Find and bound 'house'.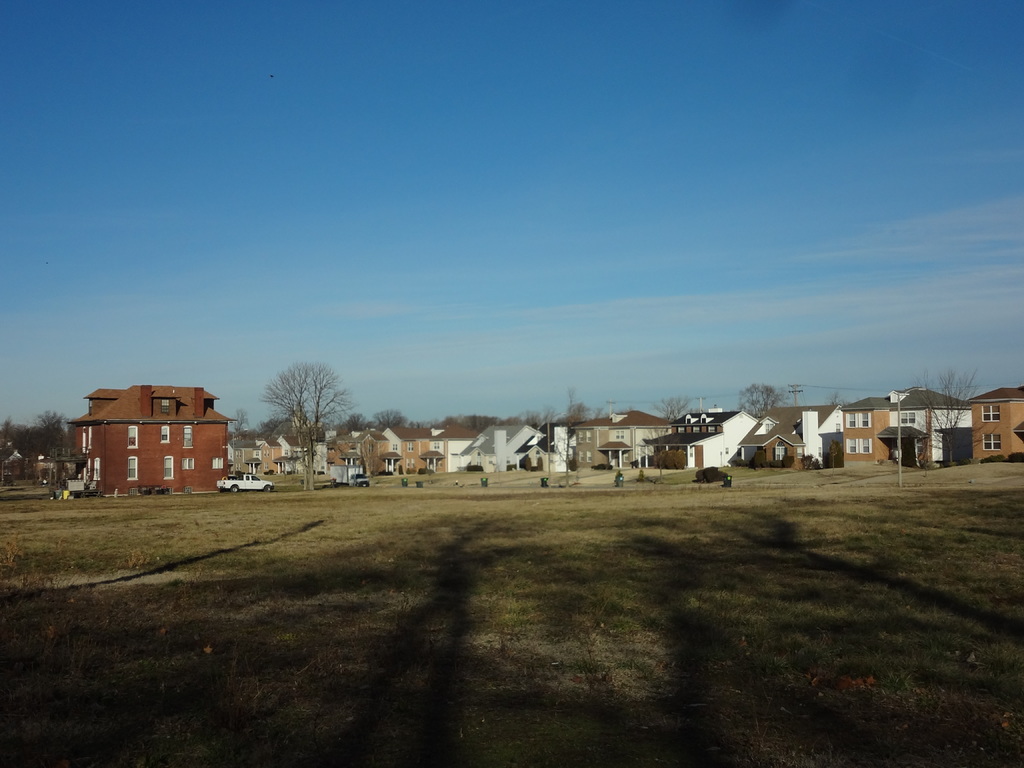
Bound: rect(0, 443, 51, 484).
